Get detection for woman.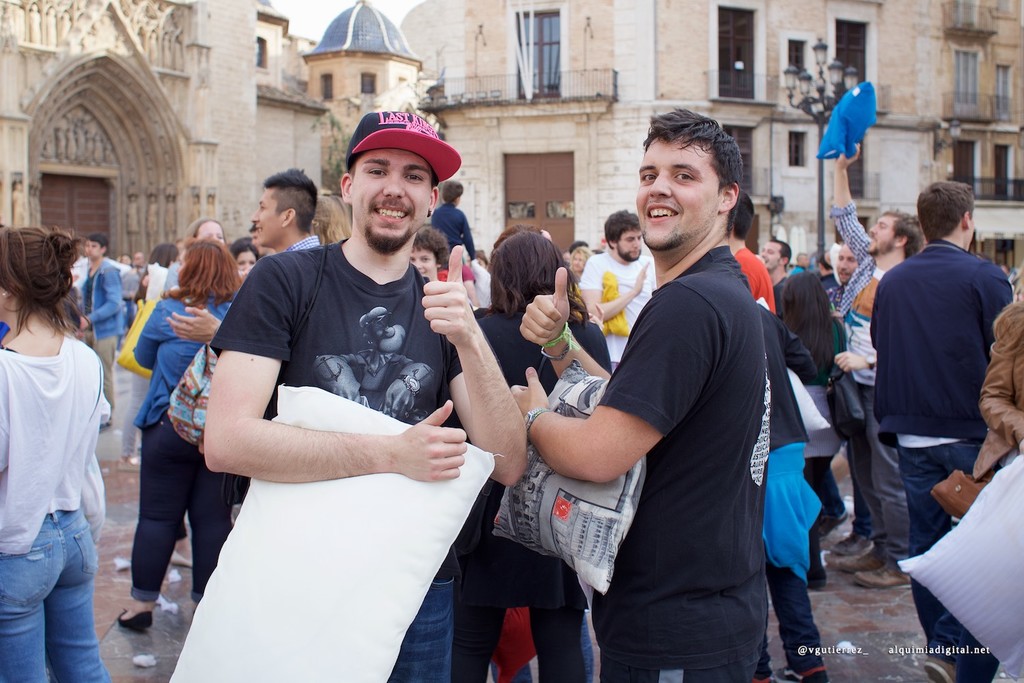
Detection: bbox(571, 251, 587, 269).
